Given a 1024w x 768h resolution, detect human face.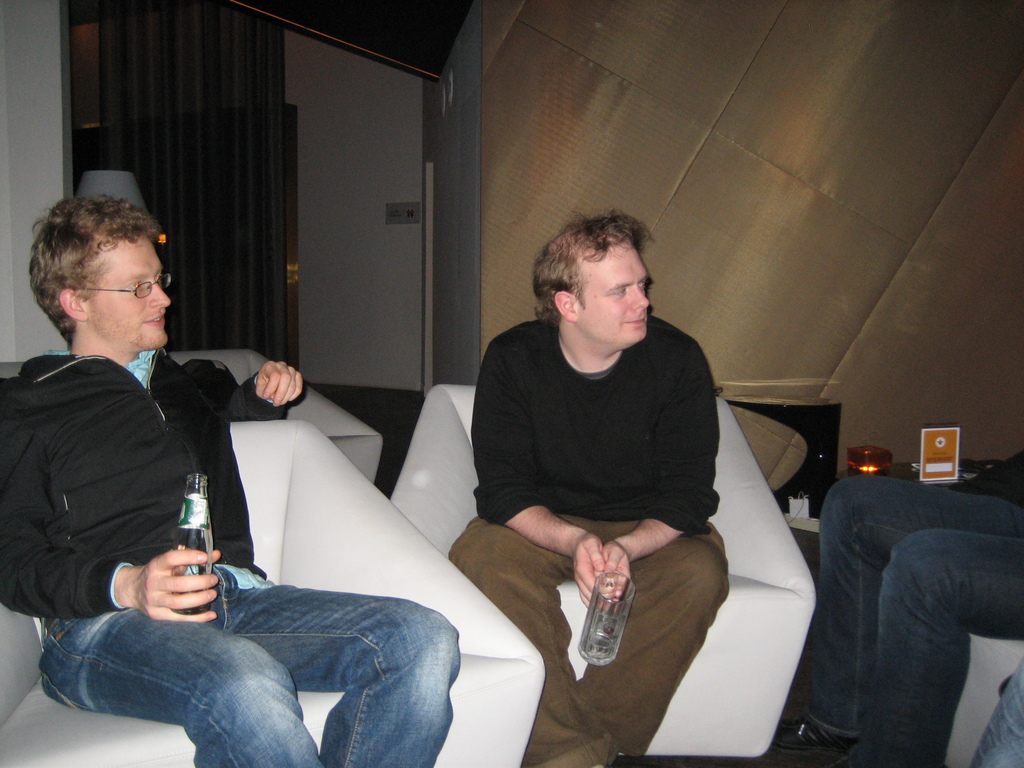
BBox(92, 237, 170, 351).
